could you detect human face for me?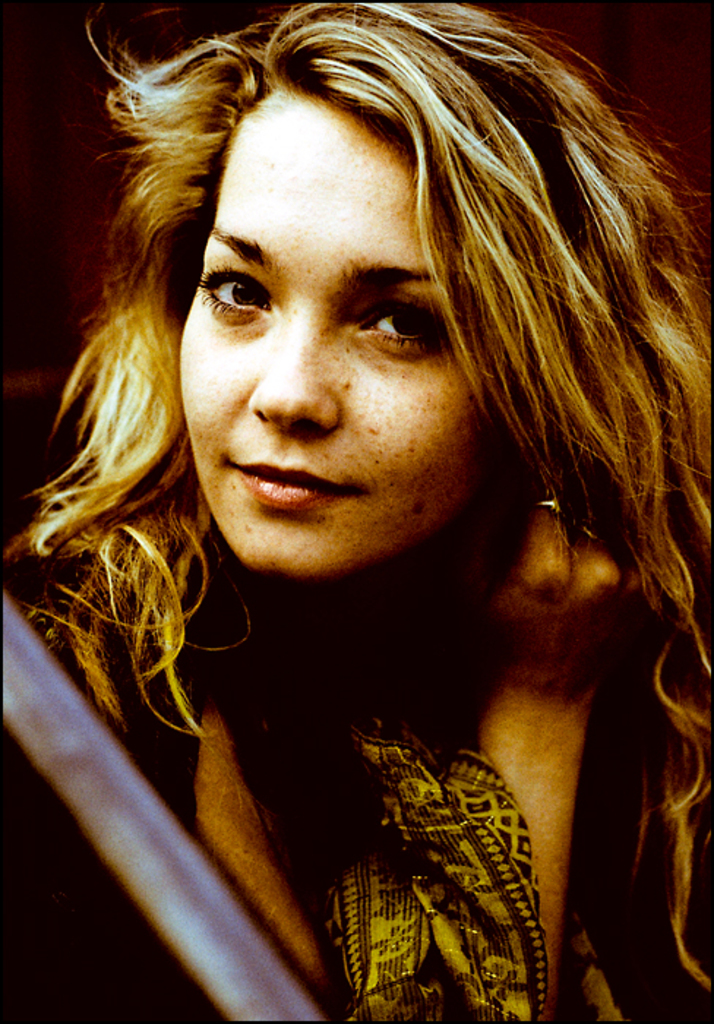
Detection result: 165,72,490,585.
